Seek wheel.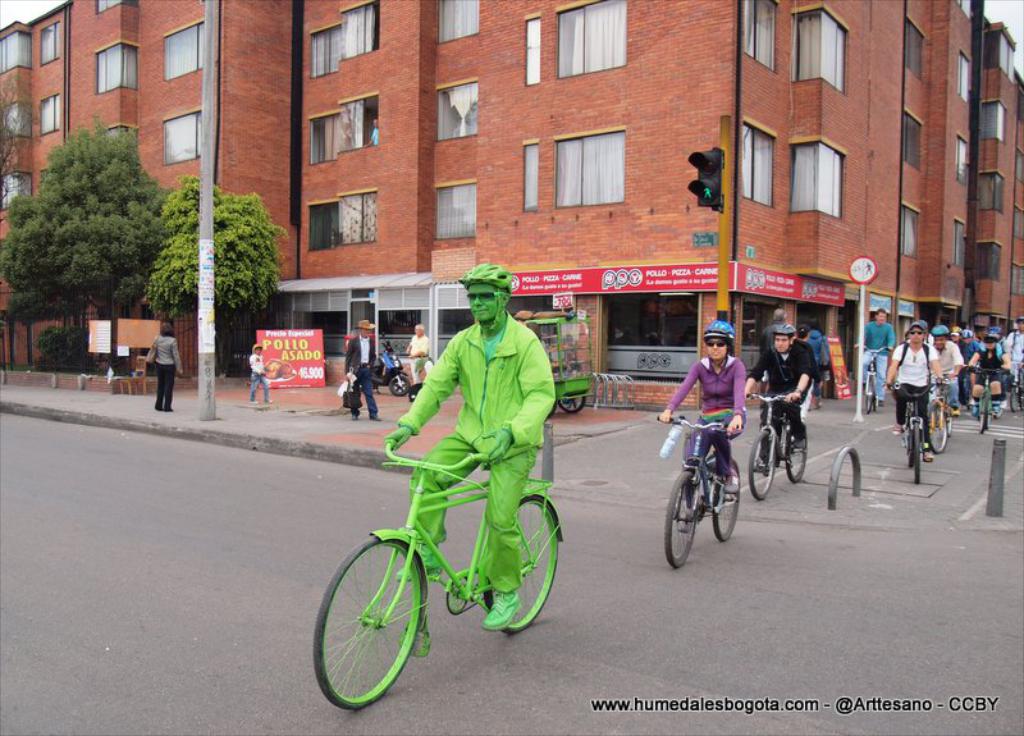
{"left": 392, "top": 378, "right": 411, "bottom": 397}.
